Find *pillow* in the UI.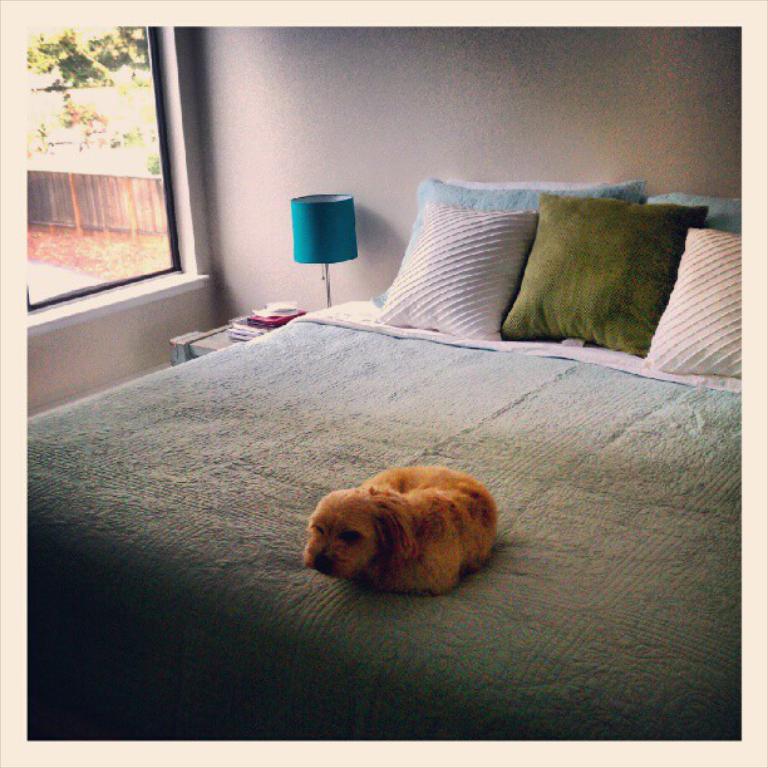
UI element at <box>644,227,742,379</box>.
